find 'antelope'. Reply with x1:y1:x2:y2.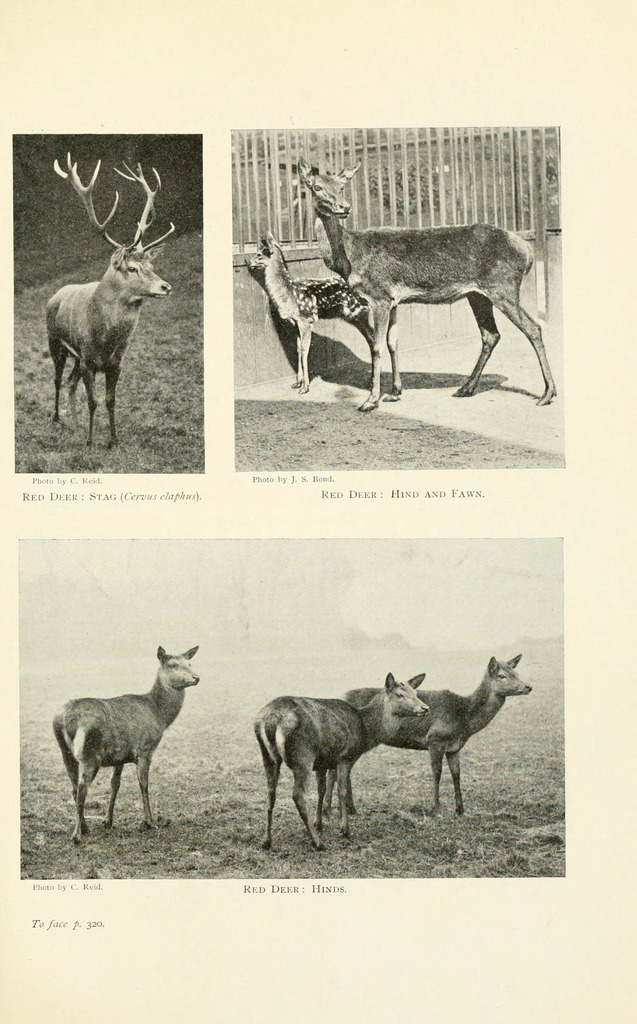
49:645:197:843.
